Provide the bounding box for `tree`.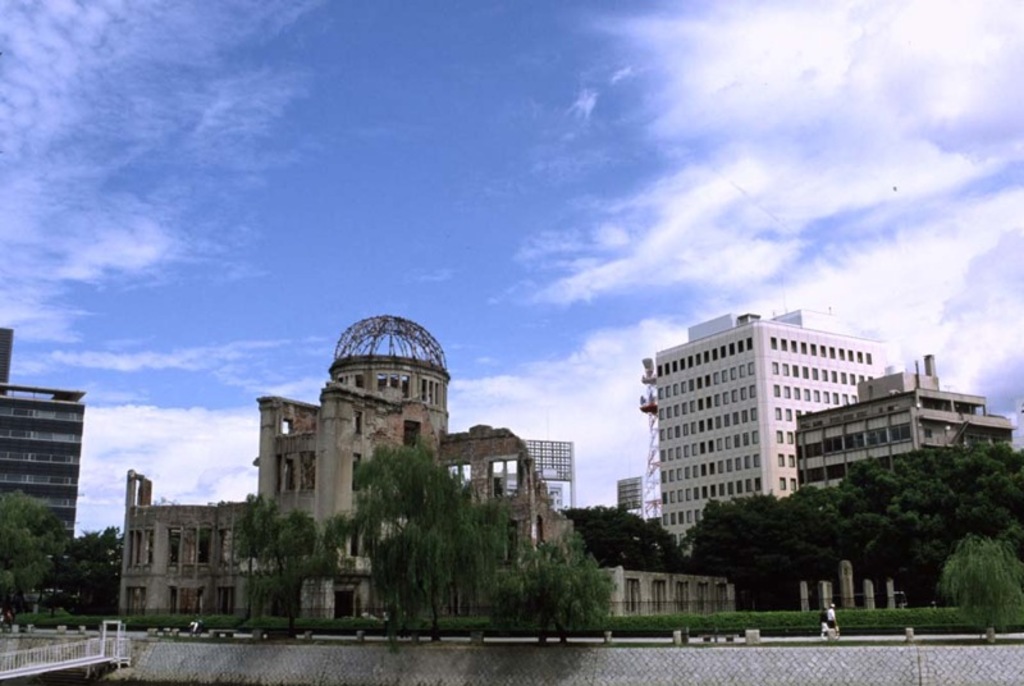
506, 538, 620, 627.
